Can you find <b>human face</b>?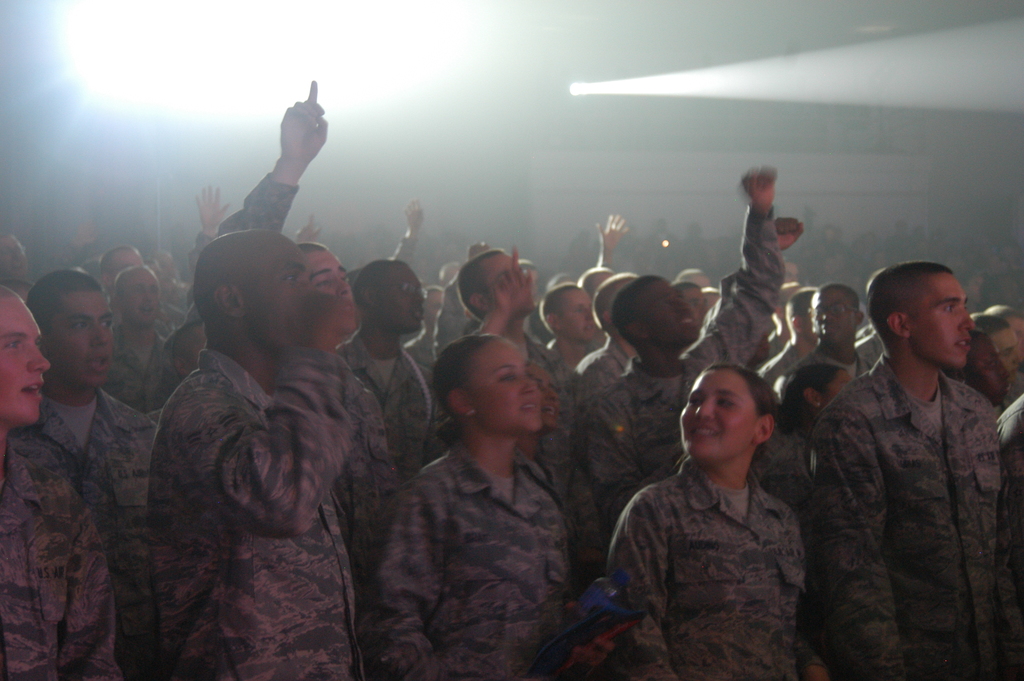
Yes, bounding box: left=906, top=272, right=979, bottom=367.
